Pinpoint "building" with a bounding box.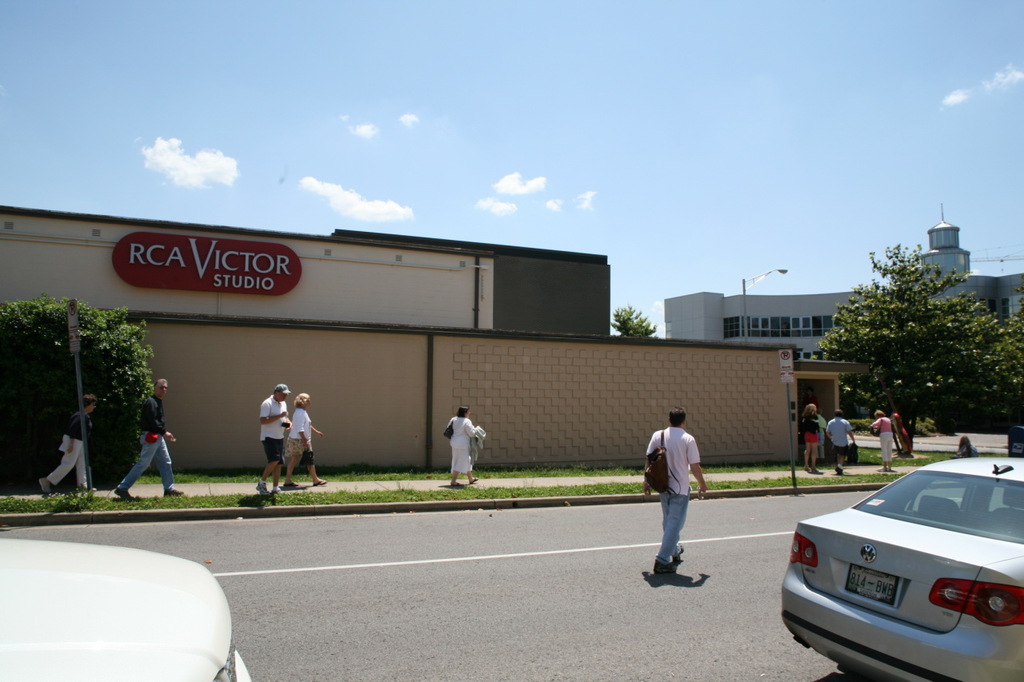
[x1=662, y1=221, x2=1023, y2=443].
